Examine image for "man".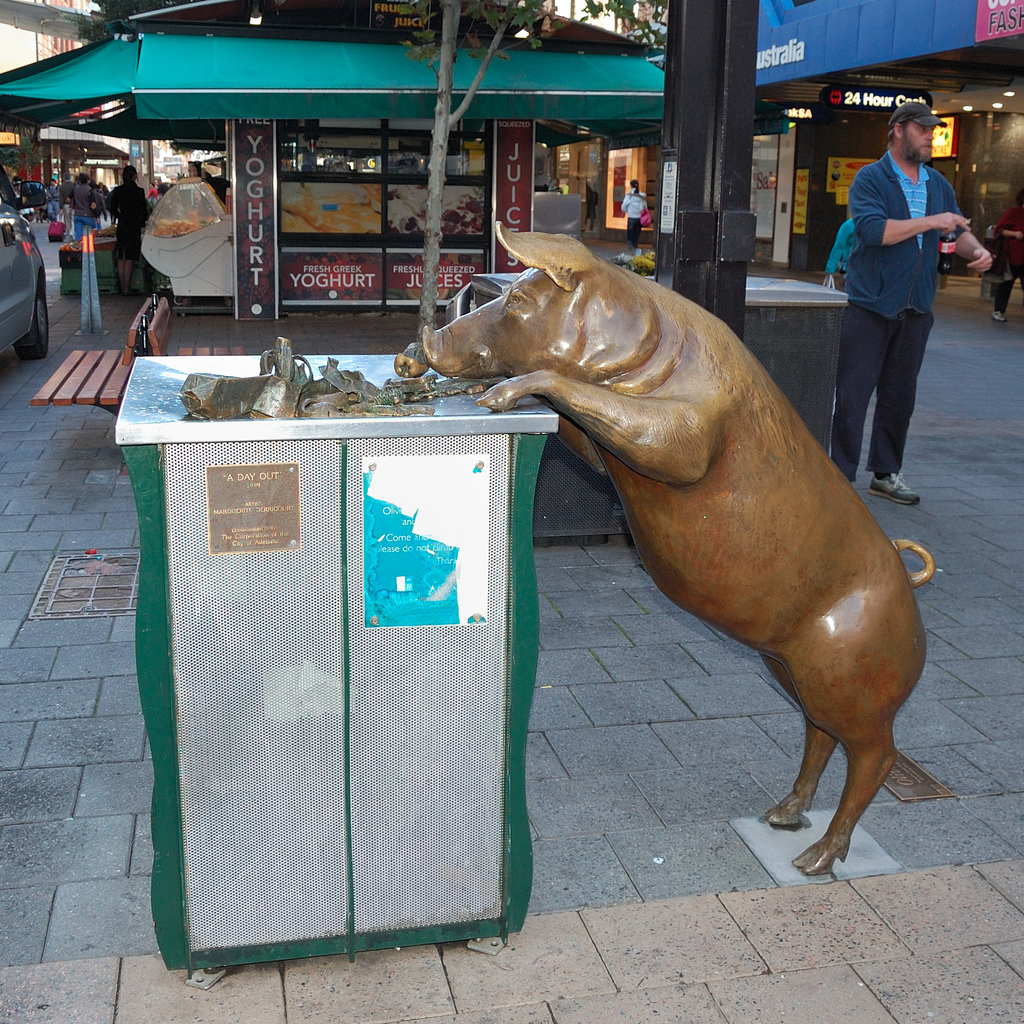
Examination result: <bbox>148, 182, 160, 202</bbox>.
